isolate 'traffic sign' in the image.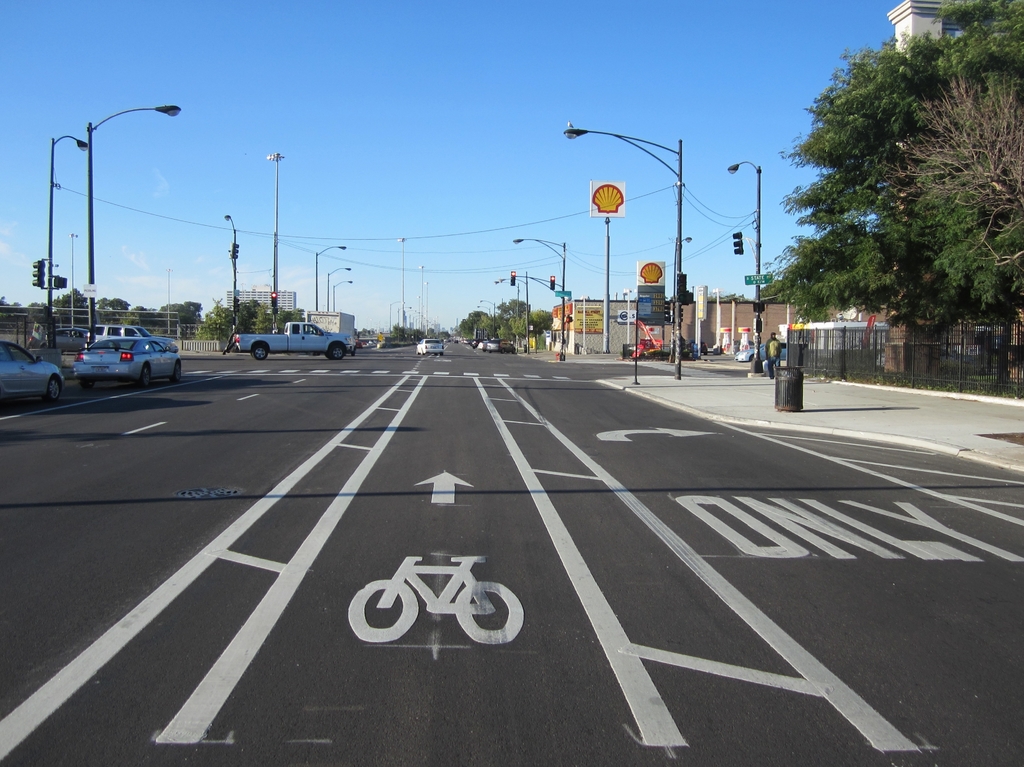
Isolated region: detection(733, 234, 742, 255).
